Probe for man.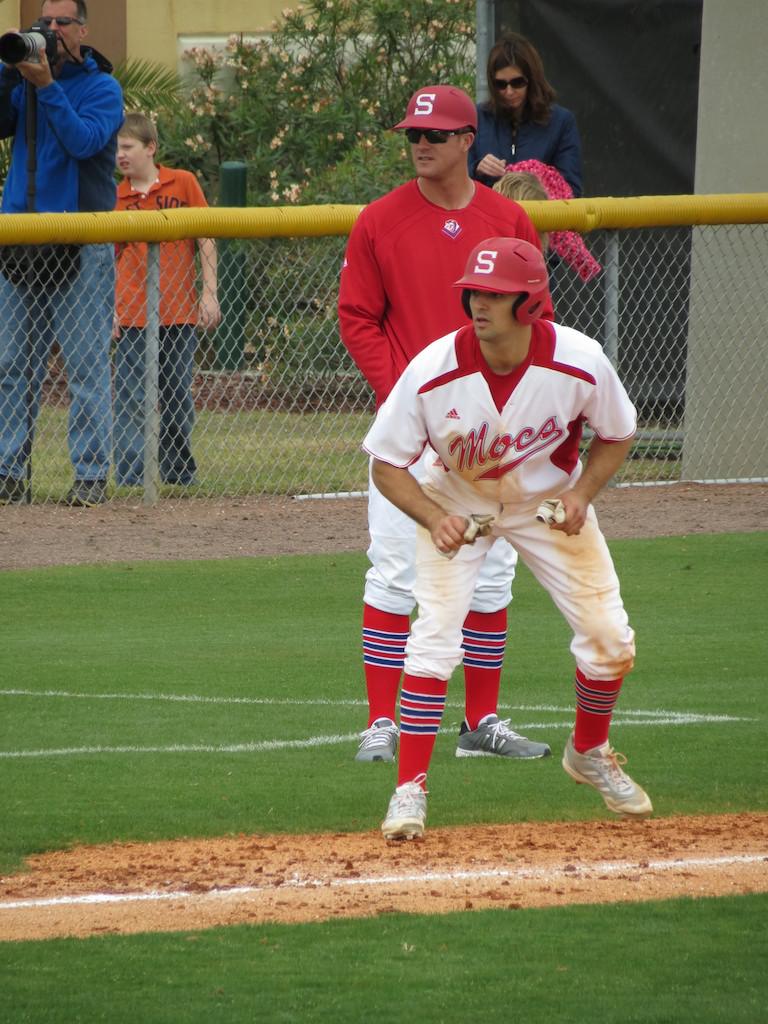
Probe result: {"left": 338, "top": 84, "right": 554, "bottom": 760}.
